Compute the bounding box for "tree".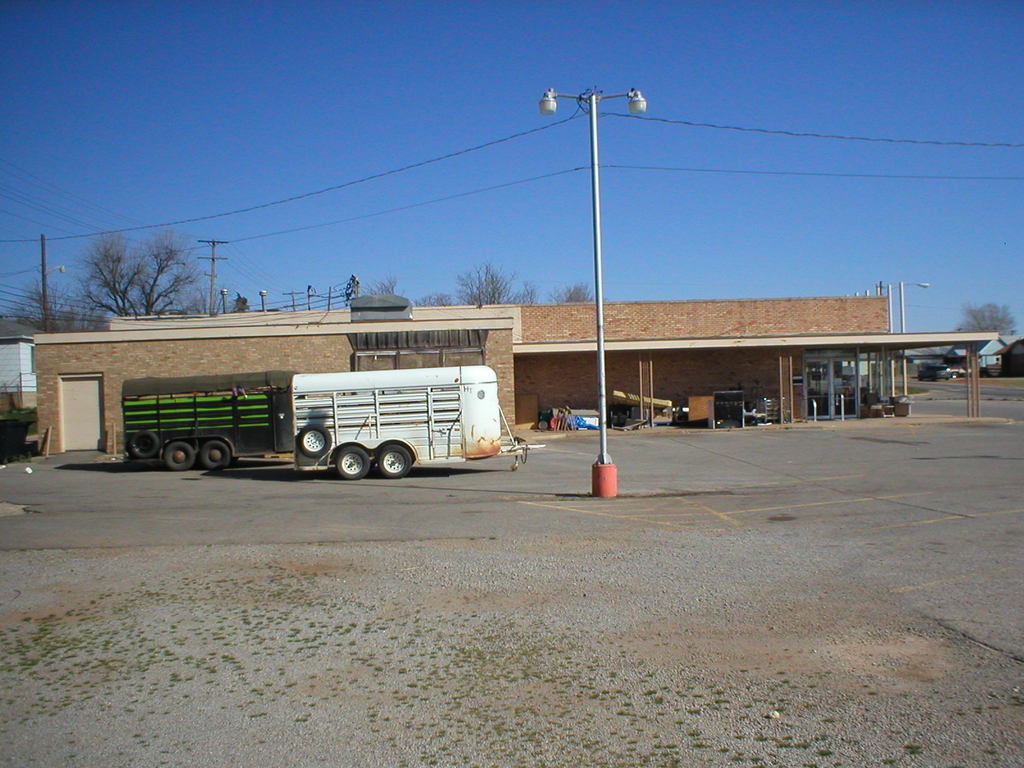
(555, 282, 604, 306).
